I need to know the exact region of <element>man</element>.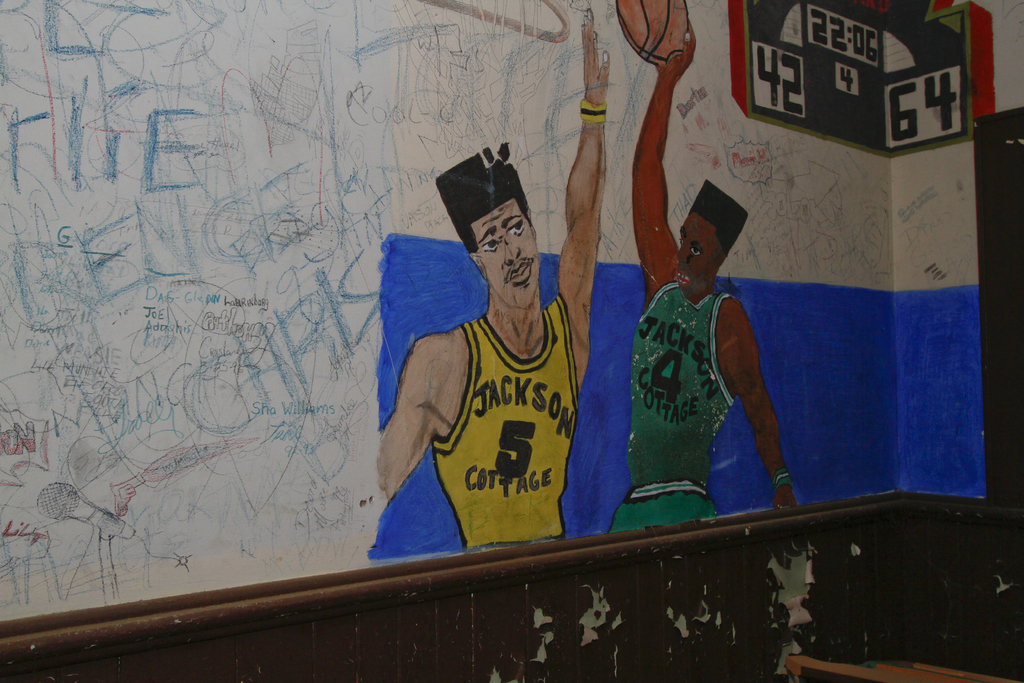
Region: (left=603, top=32, right=807, bottom=529).
